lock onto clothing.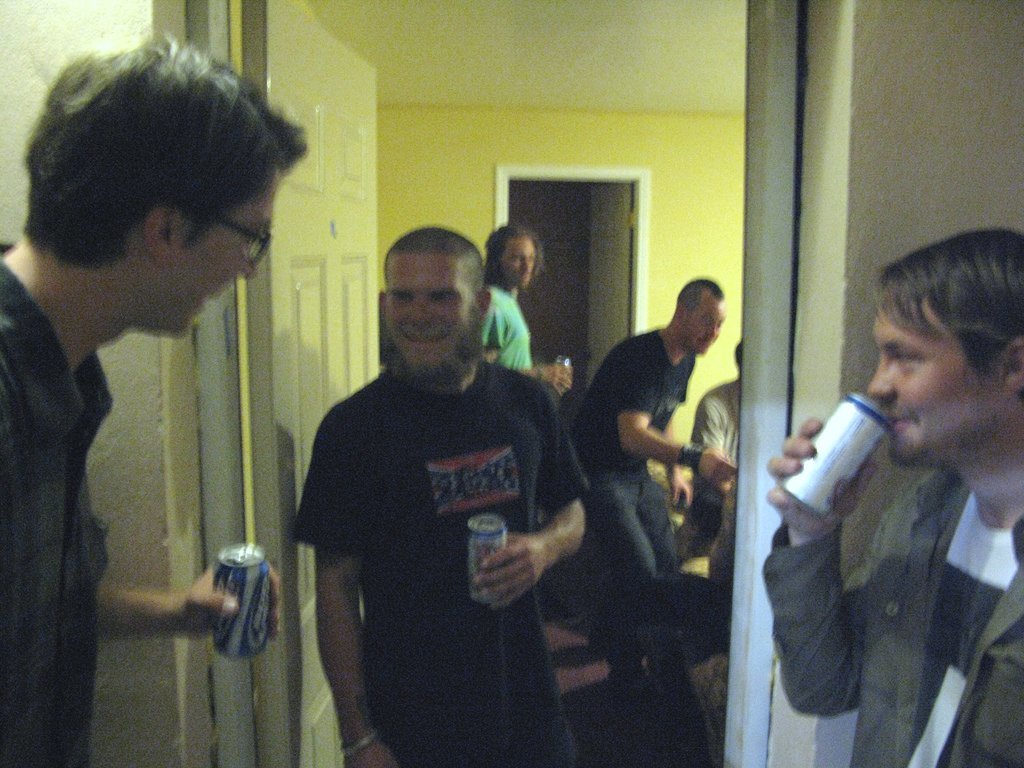
Locked: pyautogui.locateOnScreen(762, 469, 1023, 767).
